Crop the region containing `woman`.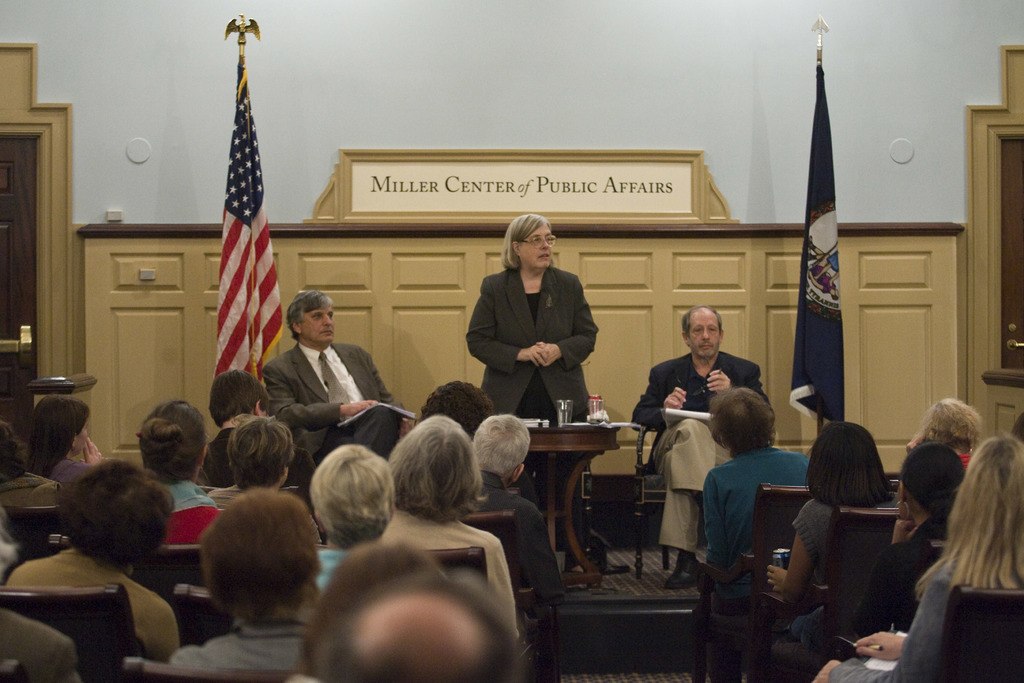
Crop region: crop(820, 431, 1023, 682).
